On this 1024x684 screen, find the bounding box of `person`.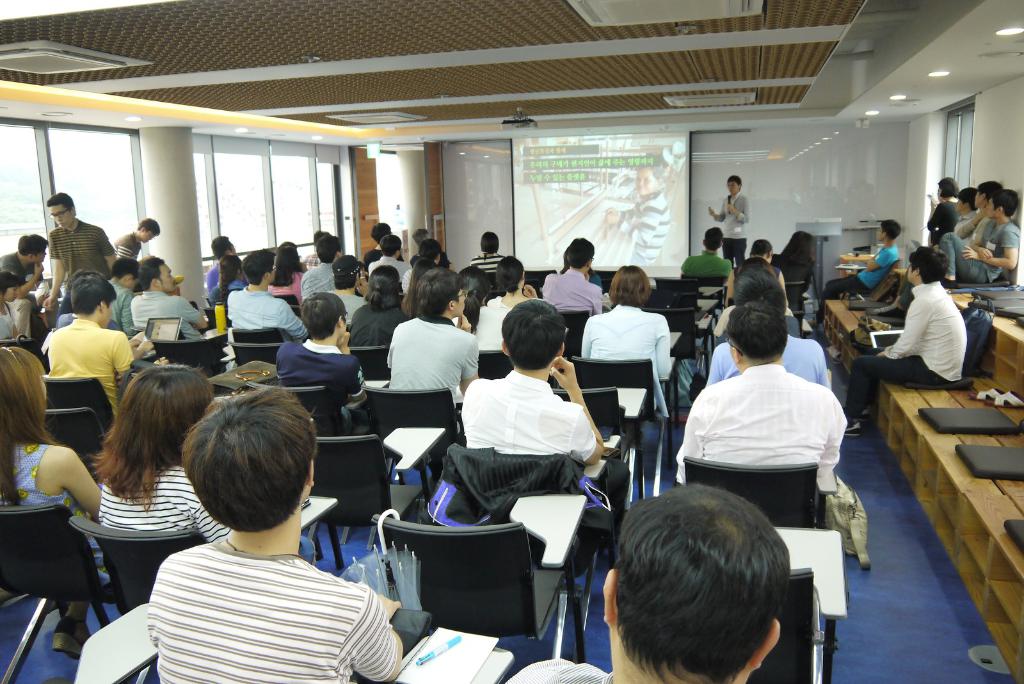
Bounding box: box(273, 289, 372, 434).
